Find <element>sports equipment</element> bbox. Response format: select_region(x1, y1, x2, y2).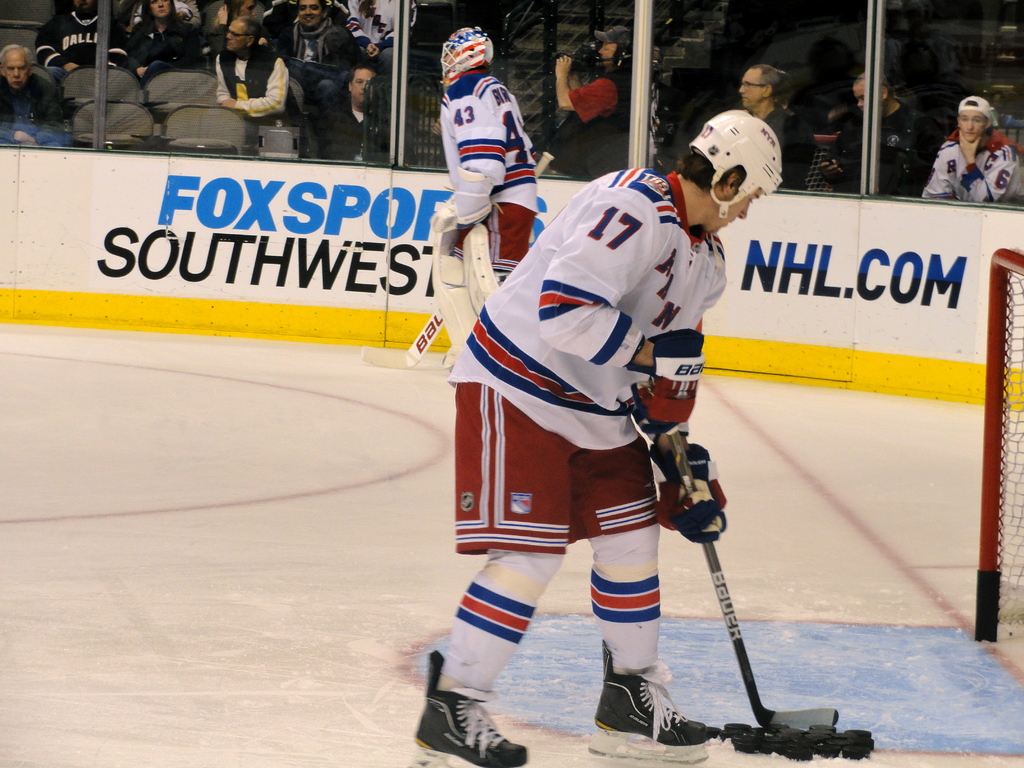
select_region(584, 644, 712, 767).
